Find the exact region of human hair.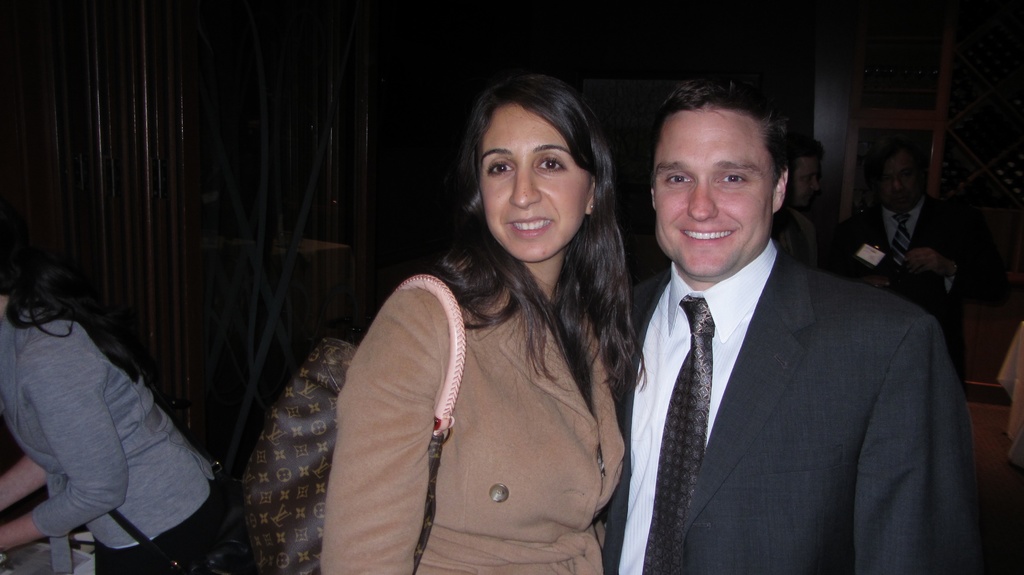
Exact region: bbox=(650, 73, 792, 177).
